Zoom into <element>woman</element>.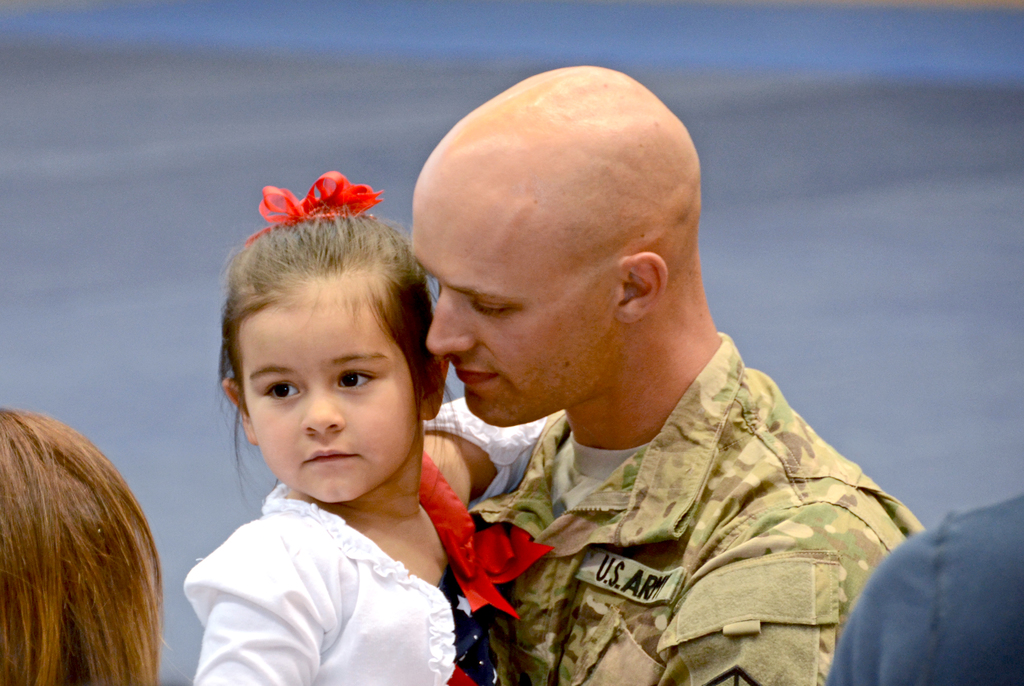
Zoom target: [left=0, top=369, right=188, bottom=685].
